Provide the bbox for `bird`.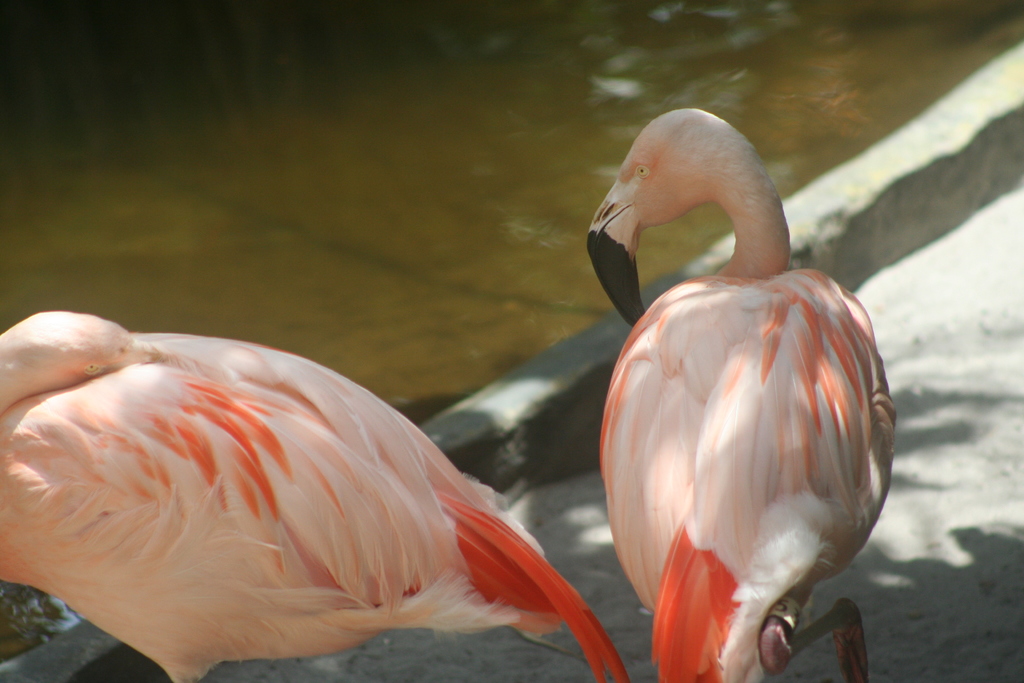
Rect(584, 155, 892, 682).
